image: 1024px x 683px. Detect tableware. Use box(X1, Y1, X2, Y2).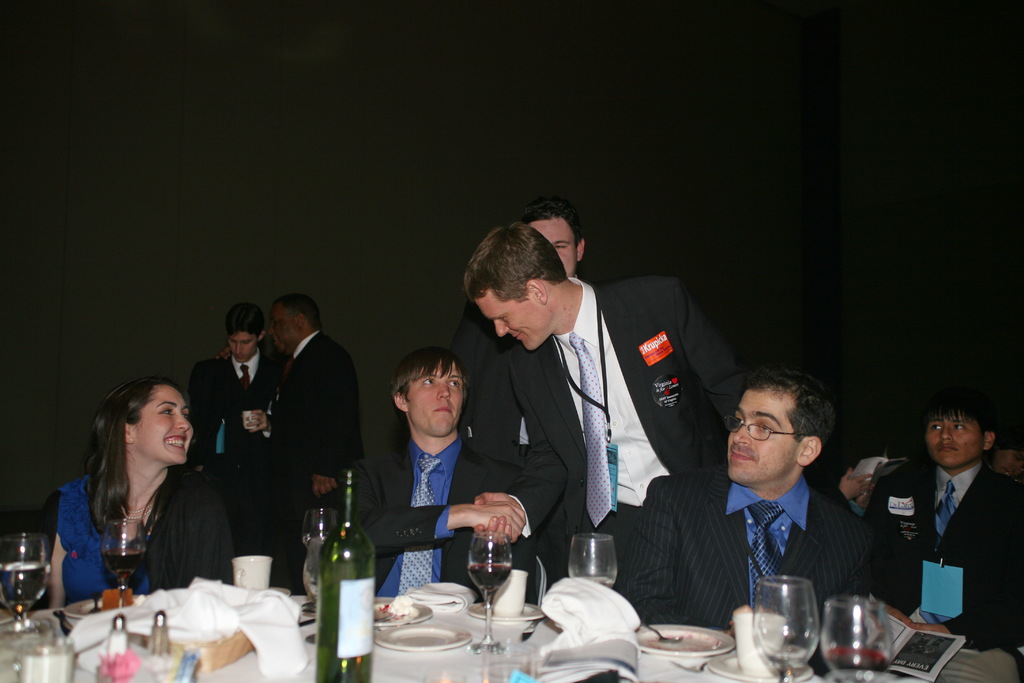
box(102, 520, 146, 602).
